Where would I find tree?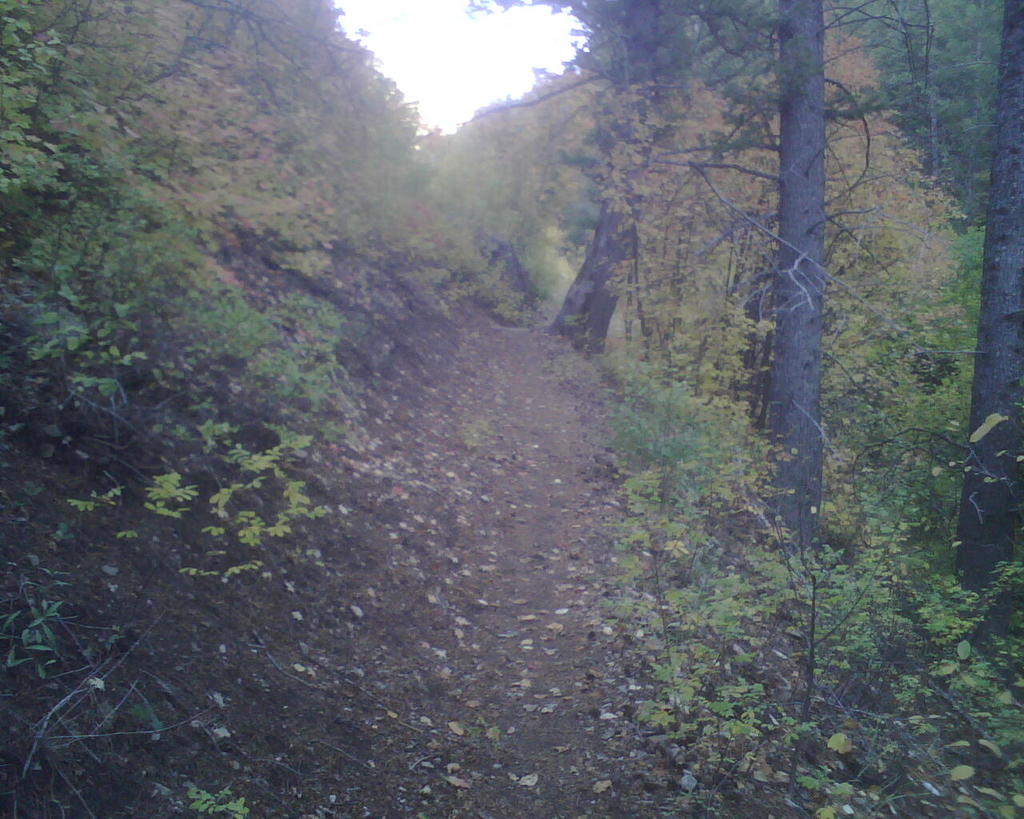
At <bbox>0, 0, 428, 681</bbox>.
